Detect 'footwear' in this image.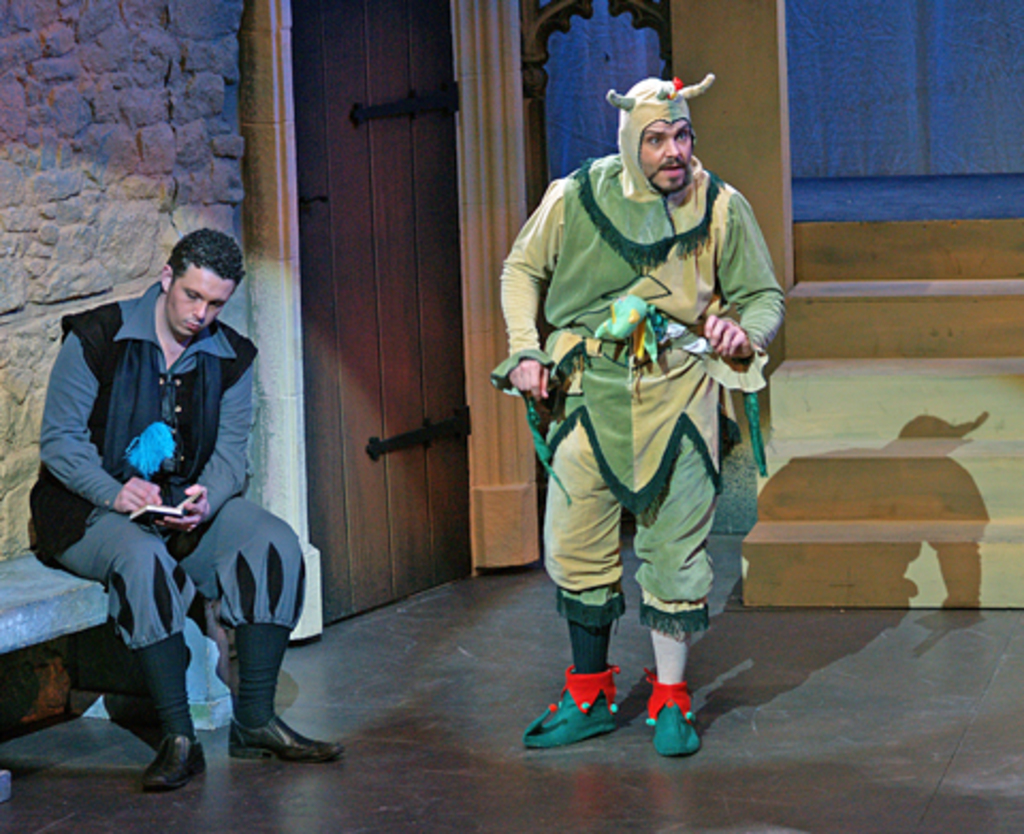
Detection: 139,732,205,791.
